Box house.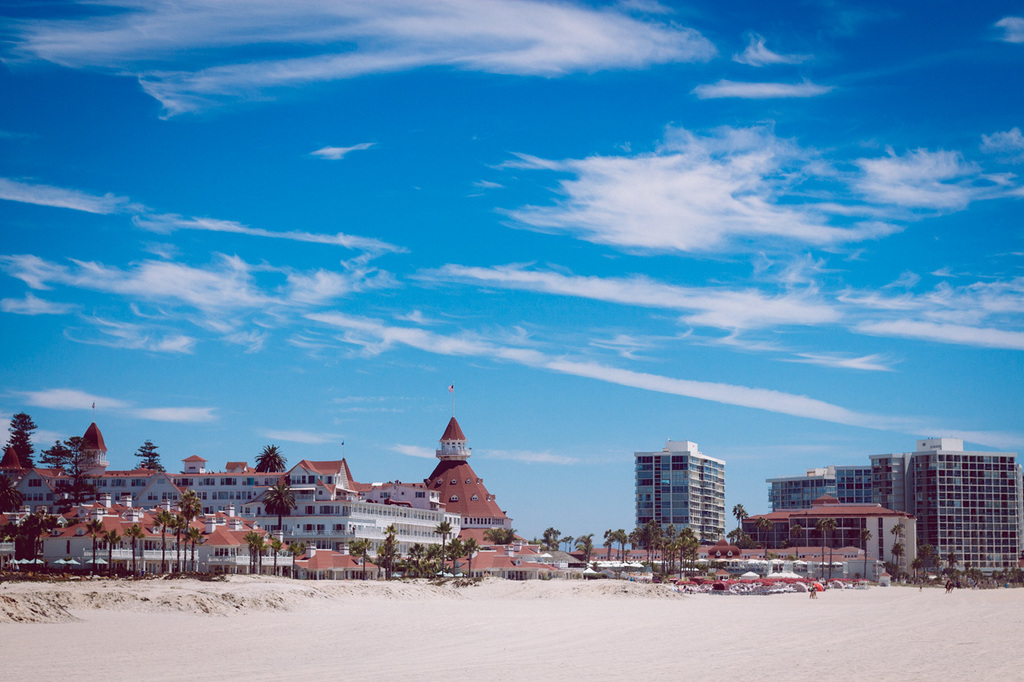
865 454 903 514.
